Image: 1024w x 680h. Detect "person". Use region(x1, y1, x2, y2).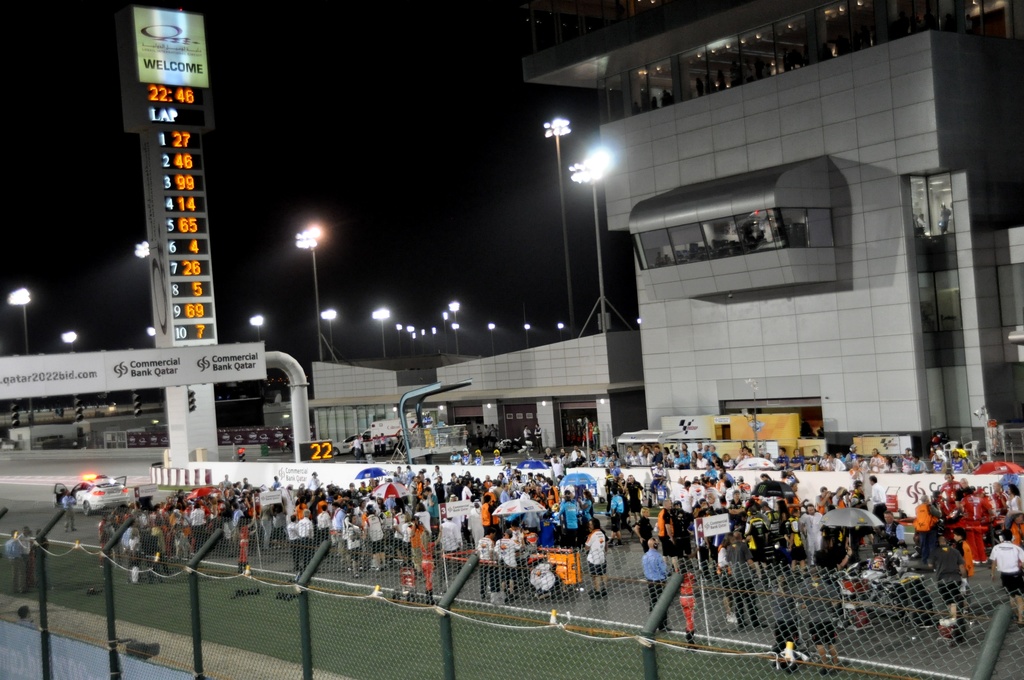
region(581, 519, 607, 595).
